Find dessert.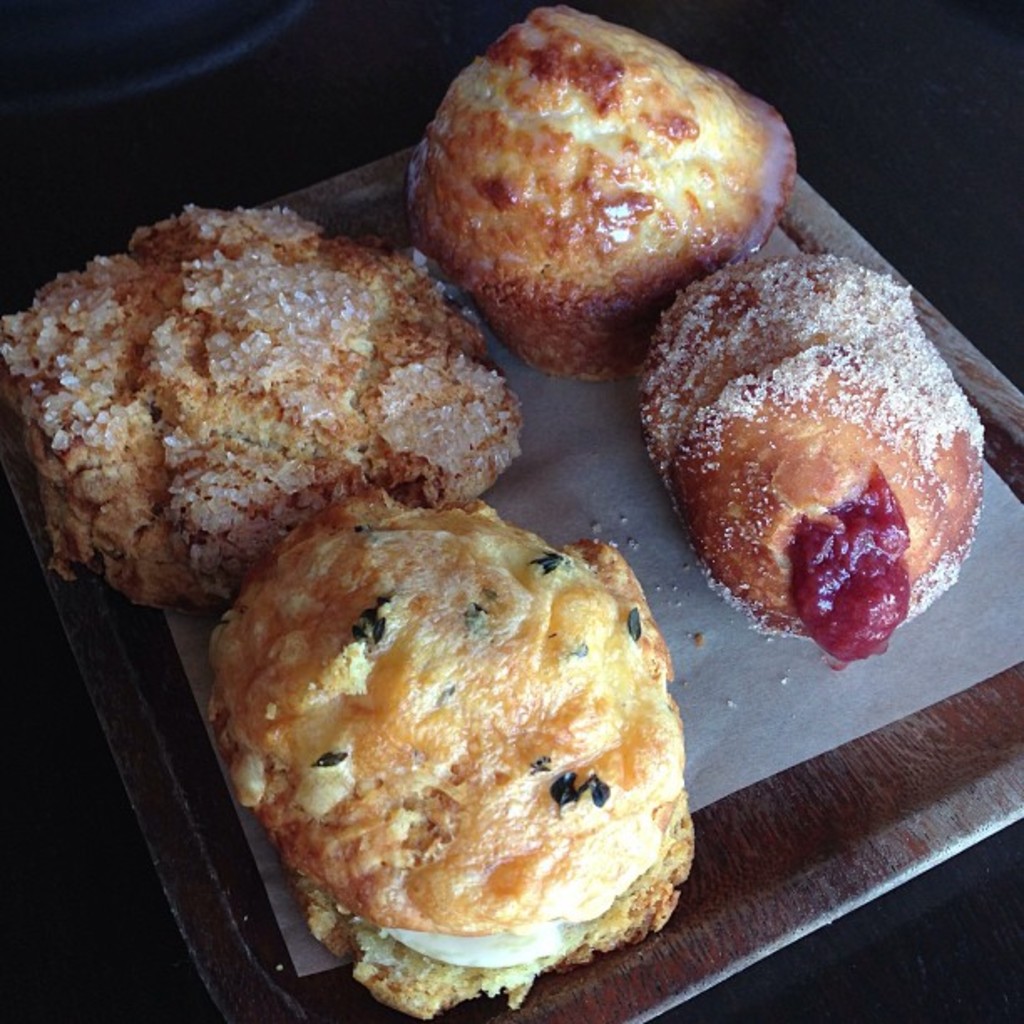
l=418, t=22, r=798, b=370.
